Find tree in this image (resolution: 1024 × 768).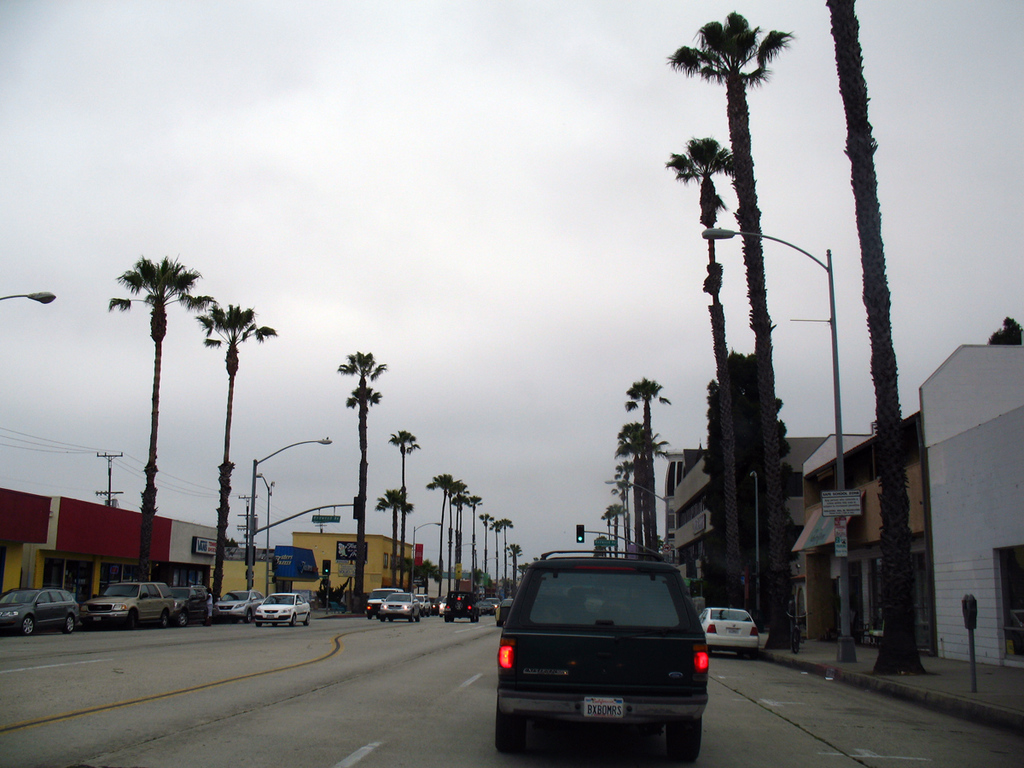
box(113, 259, 183, 587).
